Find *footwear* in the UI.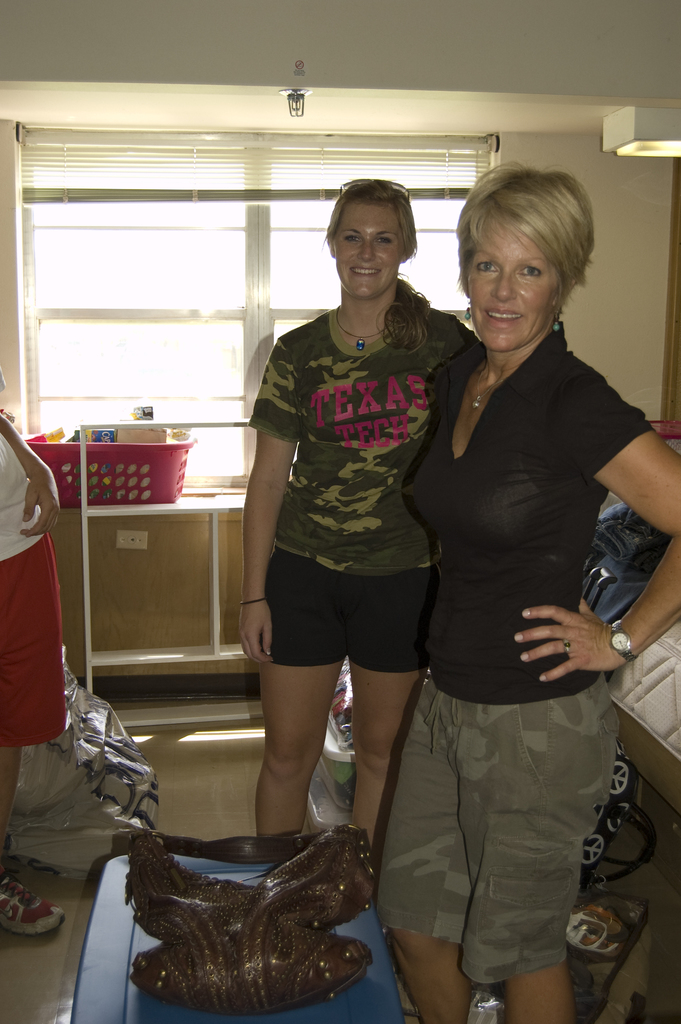
UI element at <box>0,868,69,936</box>.
